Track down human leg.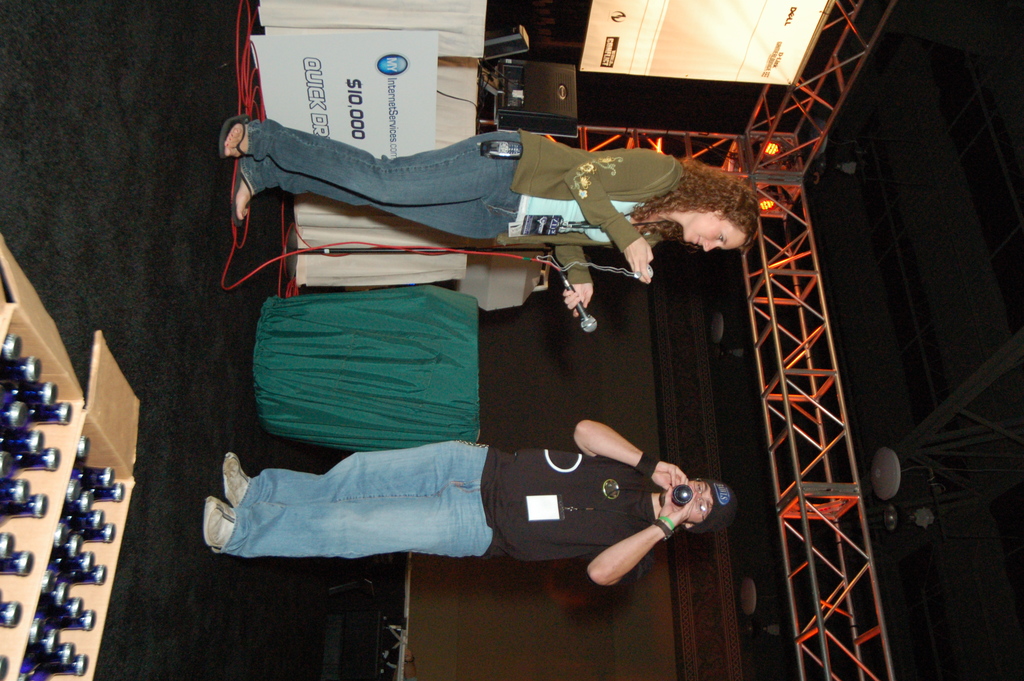
Tracked to left=202, top=483, right=490, bottom=557.
